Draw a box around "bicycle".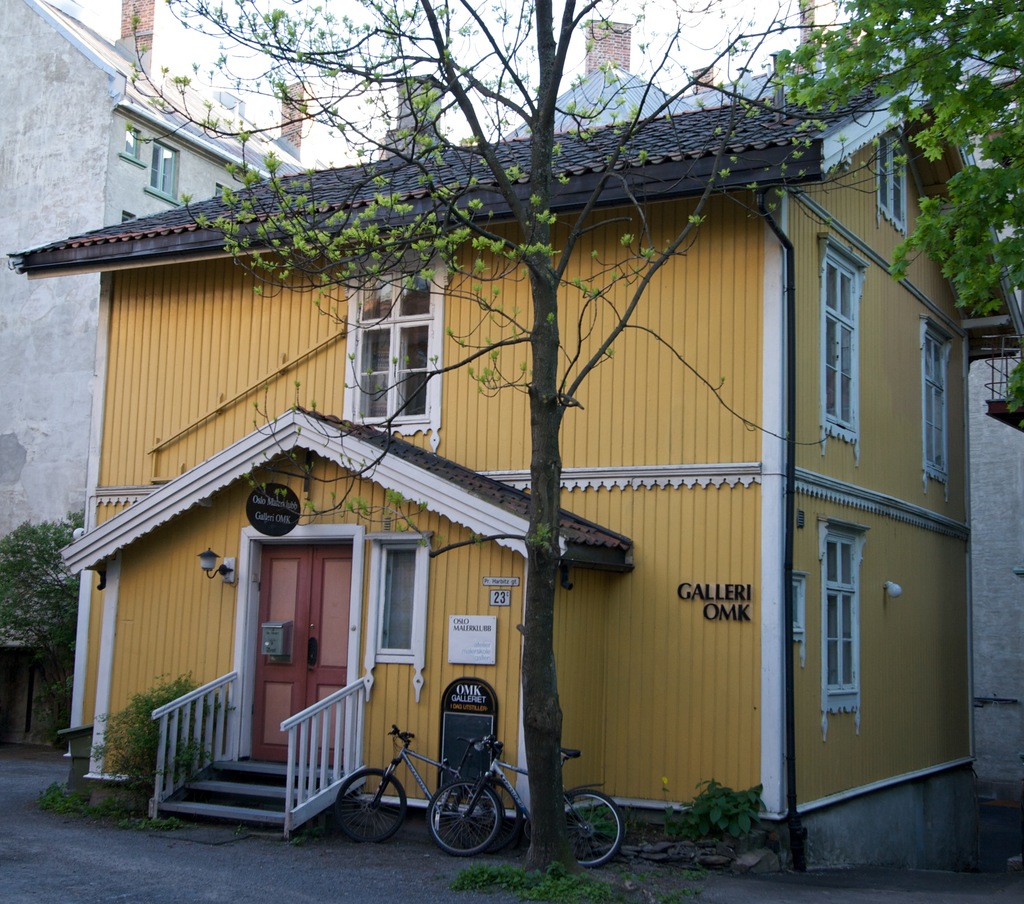
BBox(431, 737, 628, 866).
